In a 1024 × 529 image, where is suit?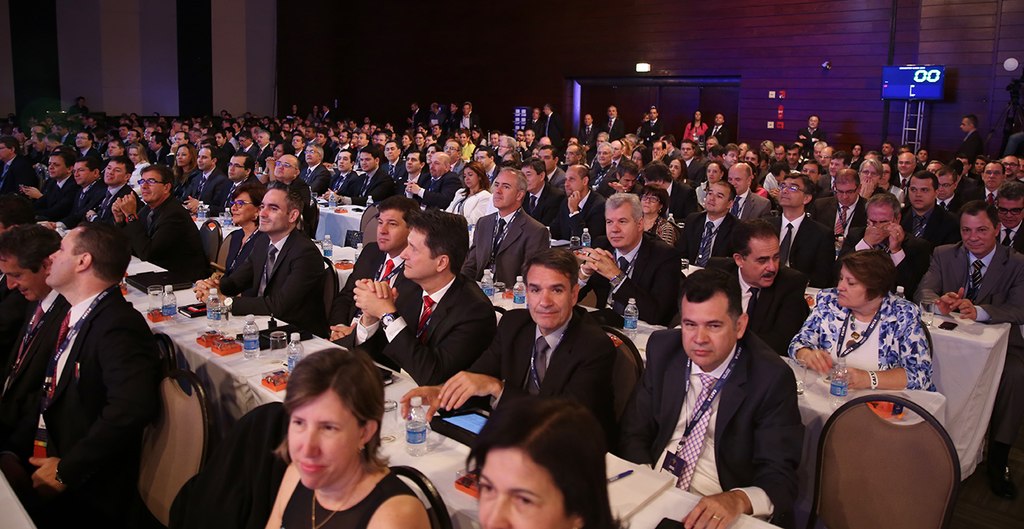
[left=66, top=183, right=113, bottom=233].
